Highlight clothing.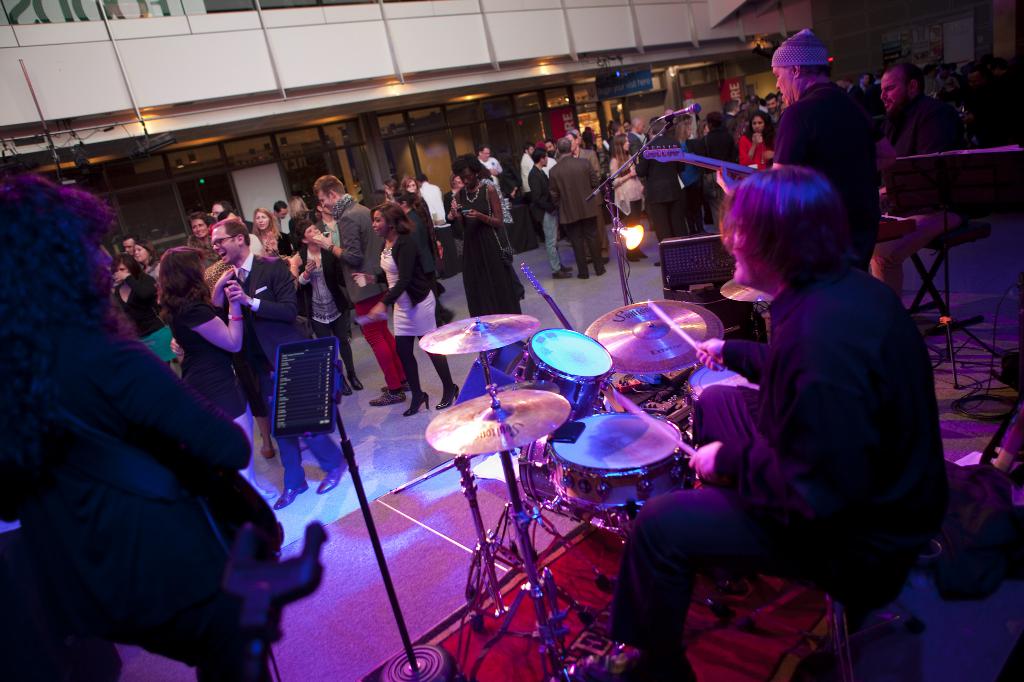
Highlighted region: bbox=[437, 192, 508, 326].
